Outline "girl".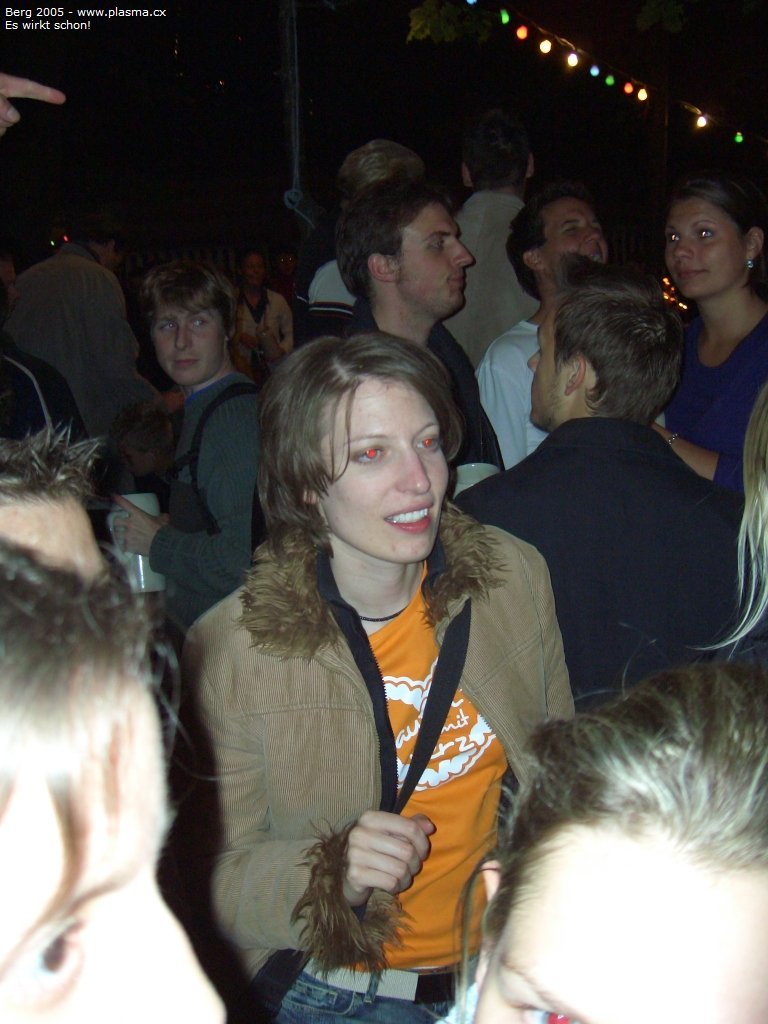
Outline: [661,172,767,494].
